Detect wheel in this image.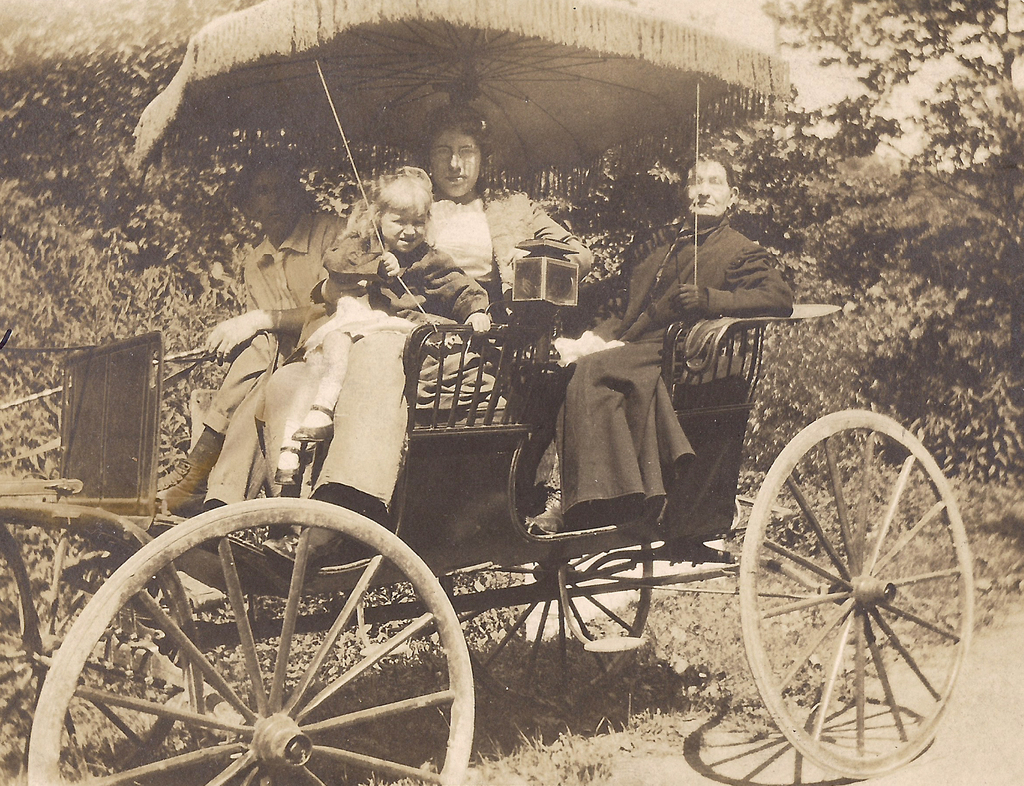
Detection: <region>28, 495, 471, 785</region>.
